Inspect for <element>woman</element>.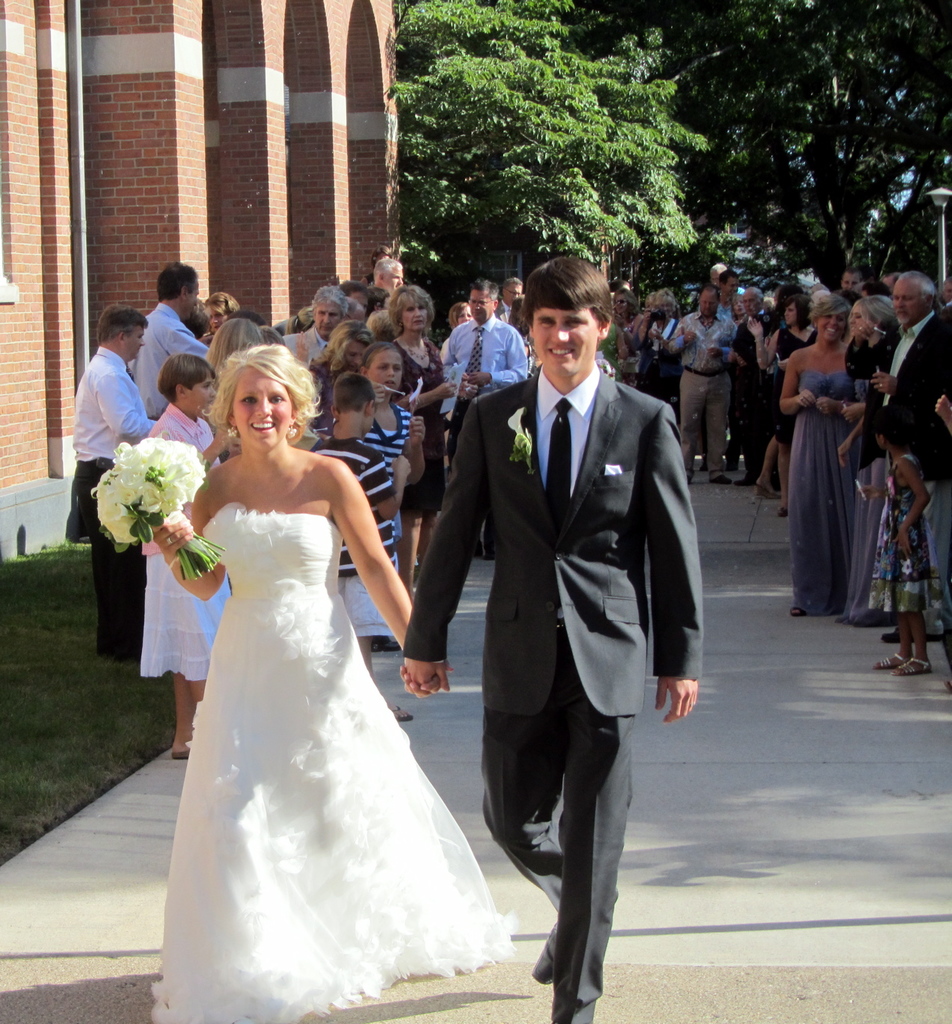
Inspection: 197 316 262 393.
